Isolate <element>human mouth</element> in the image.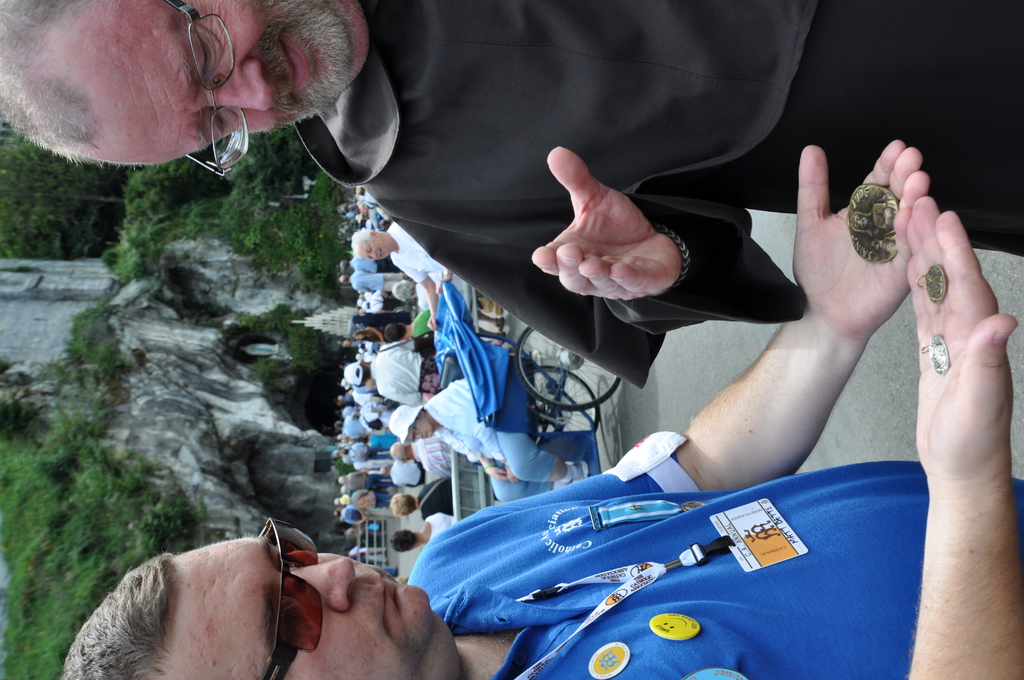
Isolated region: region(366, 569, 404, 633).
